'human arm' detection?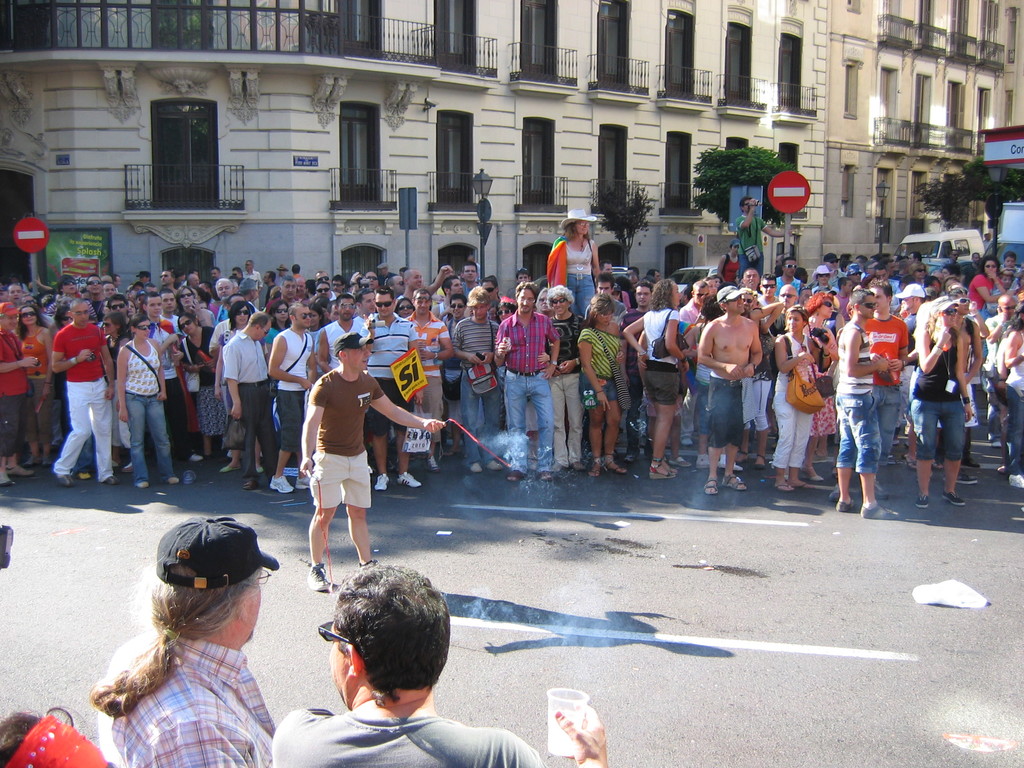
bbox(619, 311, 645, 367)
